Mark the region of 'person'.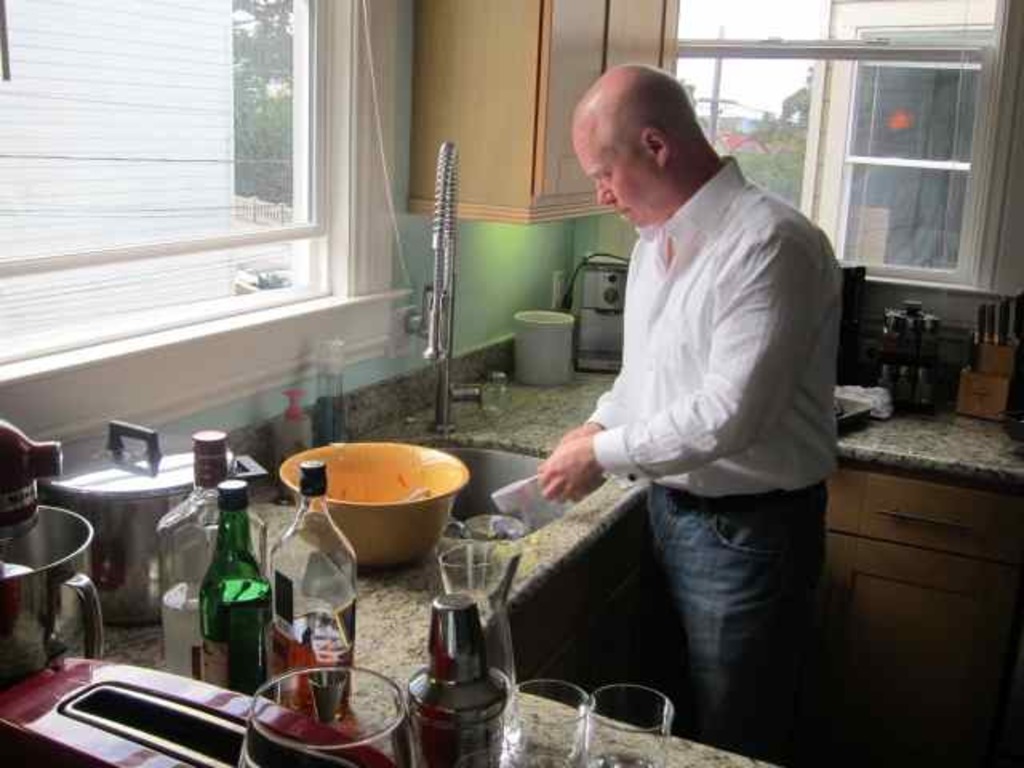
Region: crop(539, 66, 840, 765).
